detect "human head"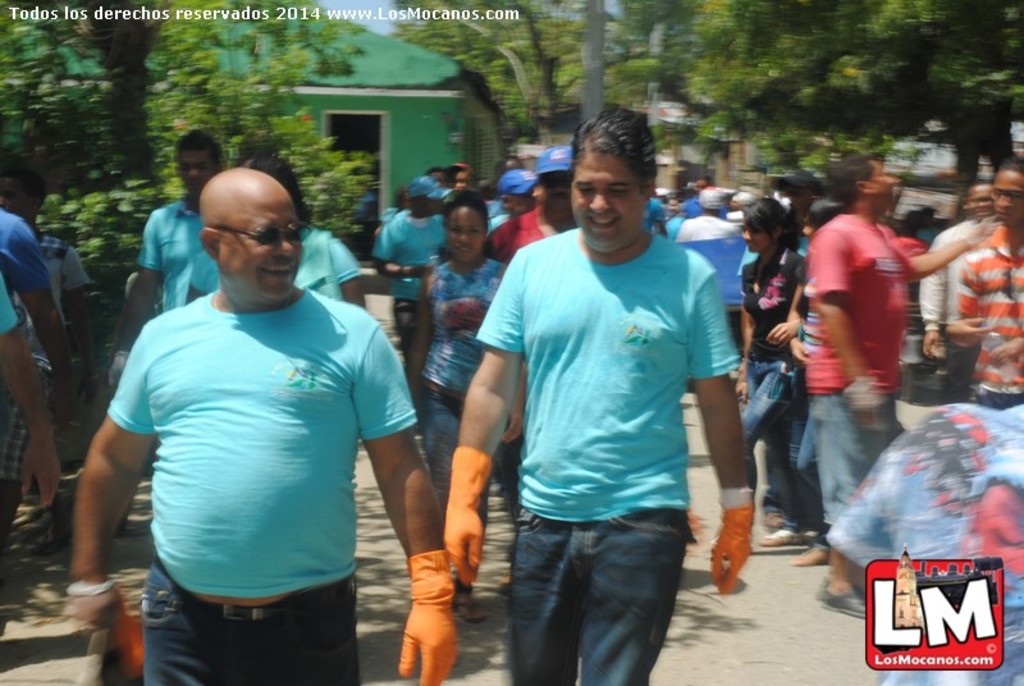
[left=737, top=198, right=788, bottom=252]
